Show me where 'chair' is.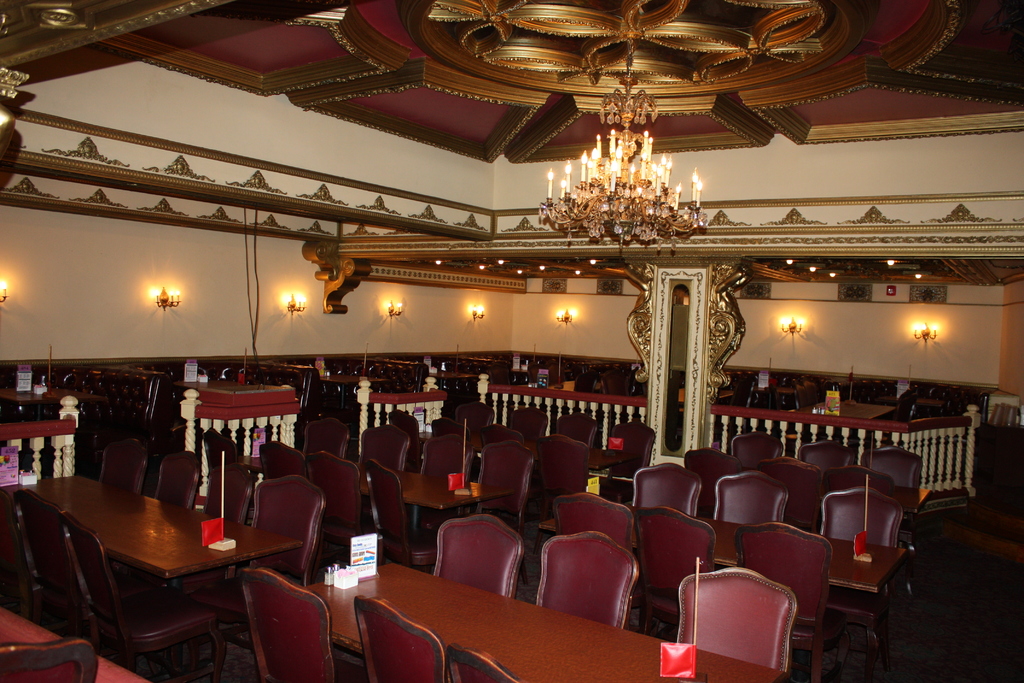
'chair' is at (left=536, top=529, right=641, bottom=634).
